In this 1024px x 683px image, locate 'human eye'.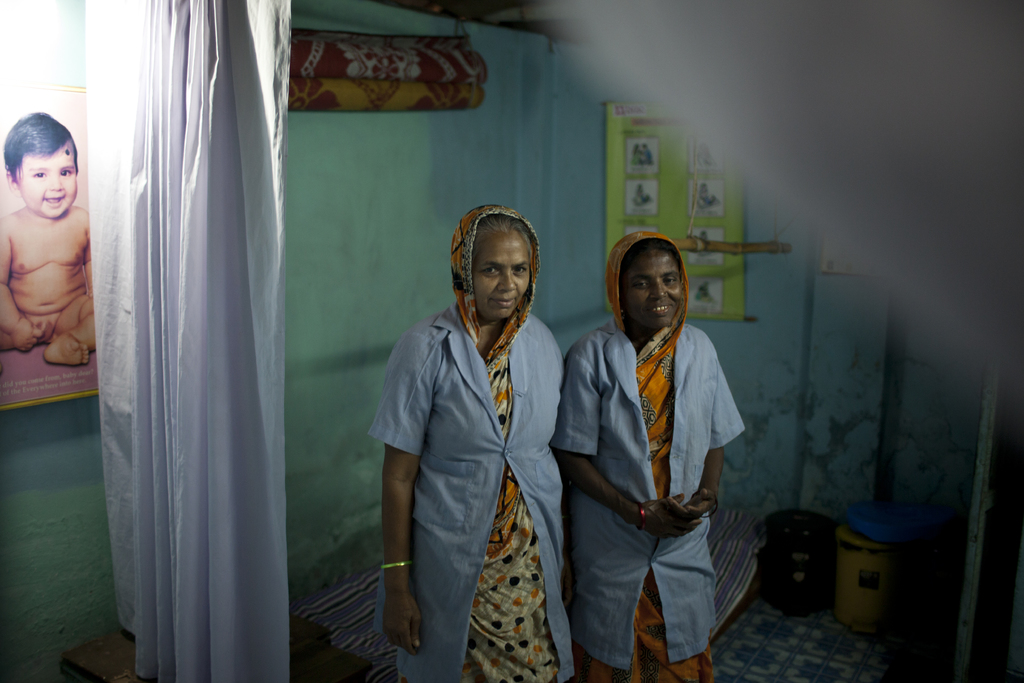
Bounding box: Rect(60, 167, 72, 177).
